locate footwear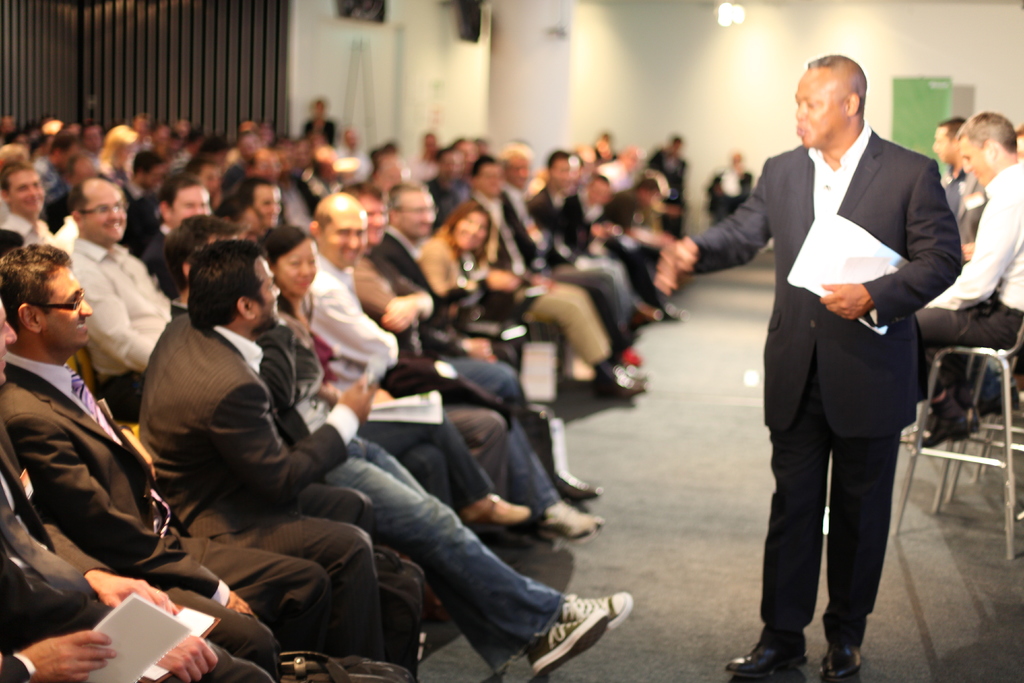
<box>552,464,602,504</box>
